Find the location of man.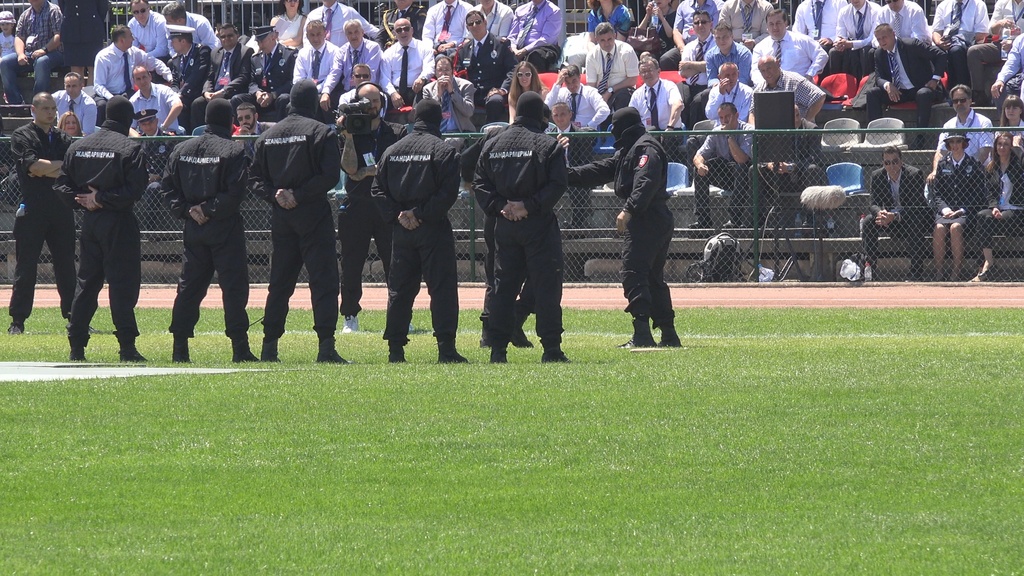
Location: [x1=543, y1=65, x2=611, y2=134].
